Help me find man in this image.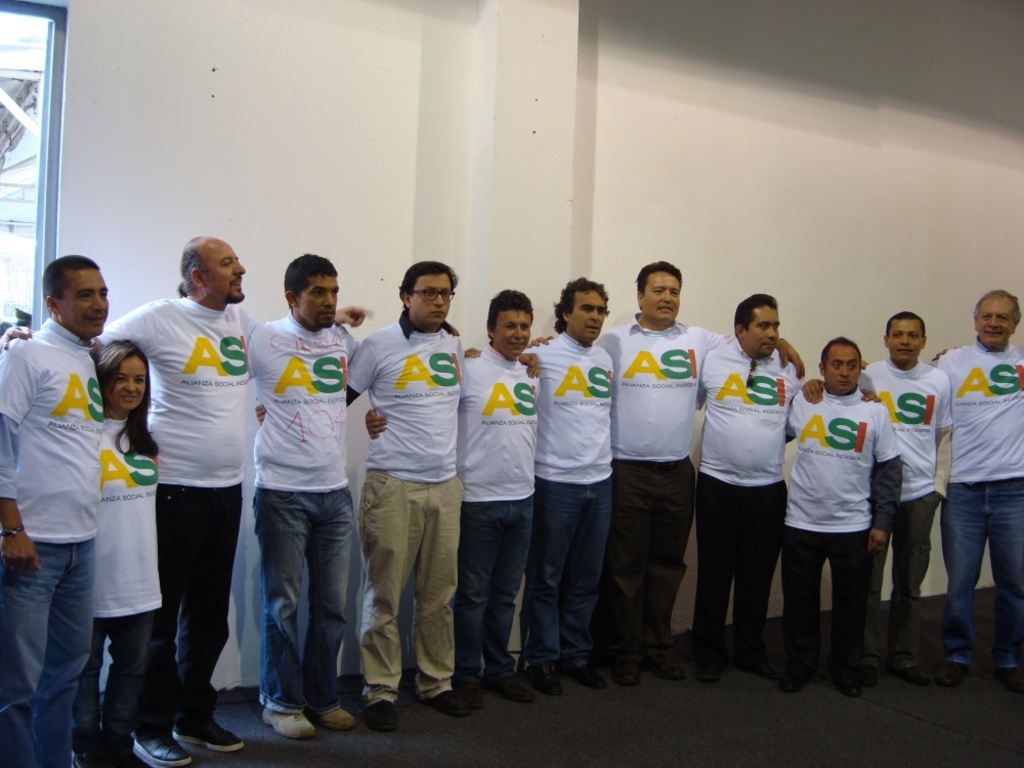
Found it: bbox(783, 336, 902, 691).
